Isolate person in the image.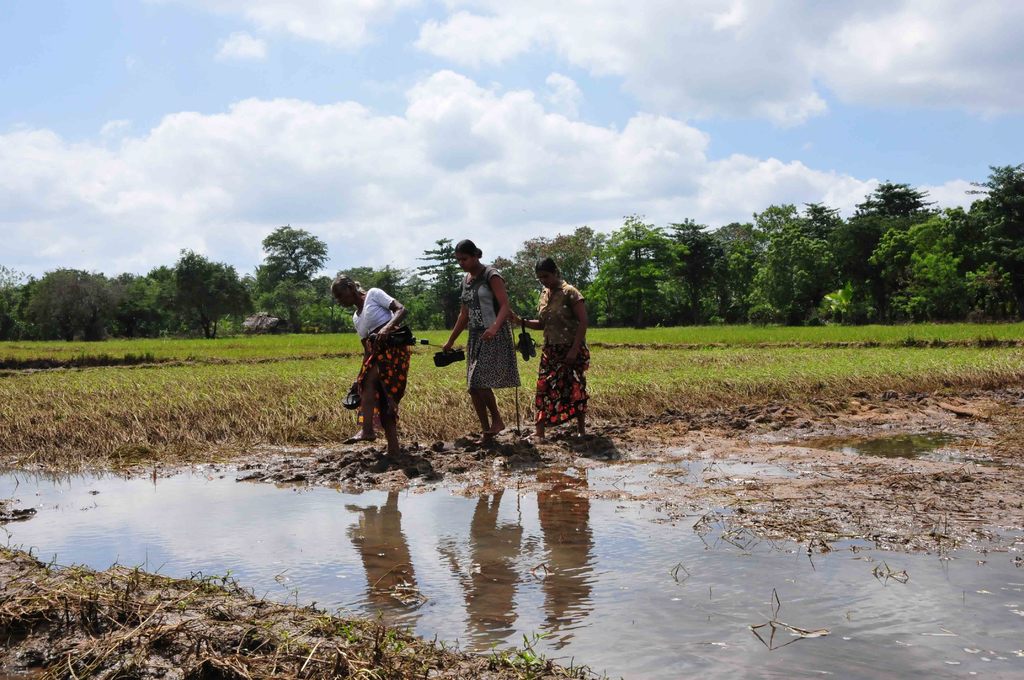
Isolated region: {"x1": 508, "y1": 257, "x2": 591, "y2": 443}.
